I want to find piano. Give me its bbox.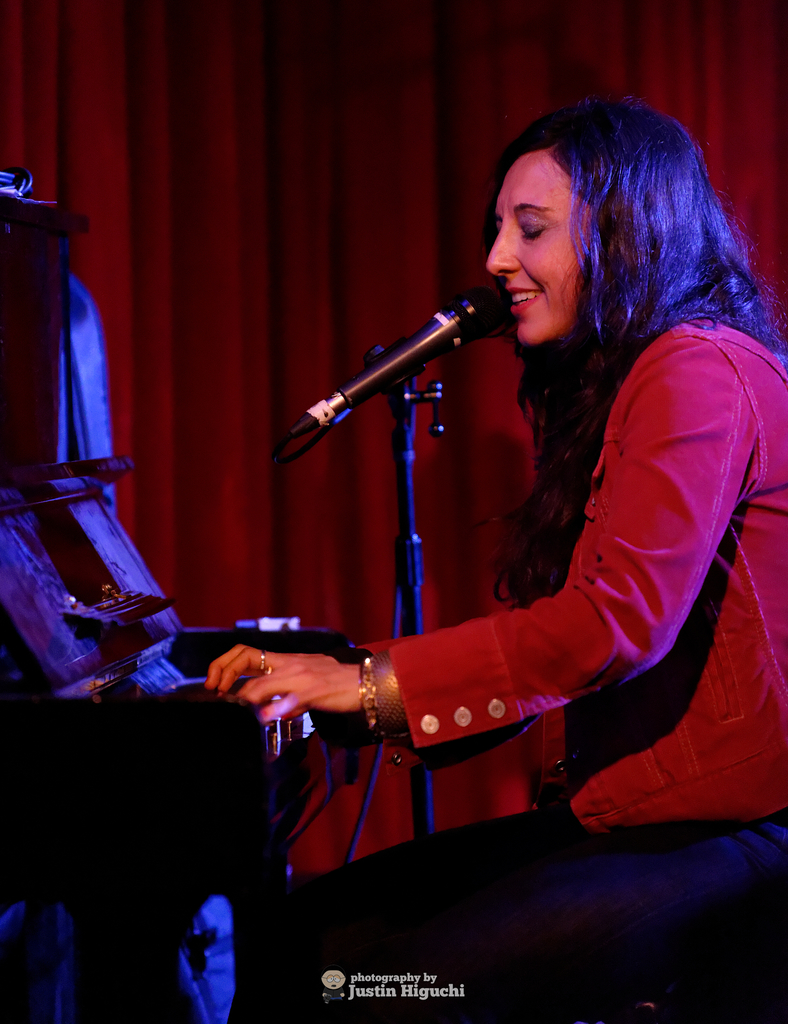
0:172:304:1023.
